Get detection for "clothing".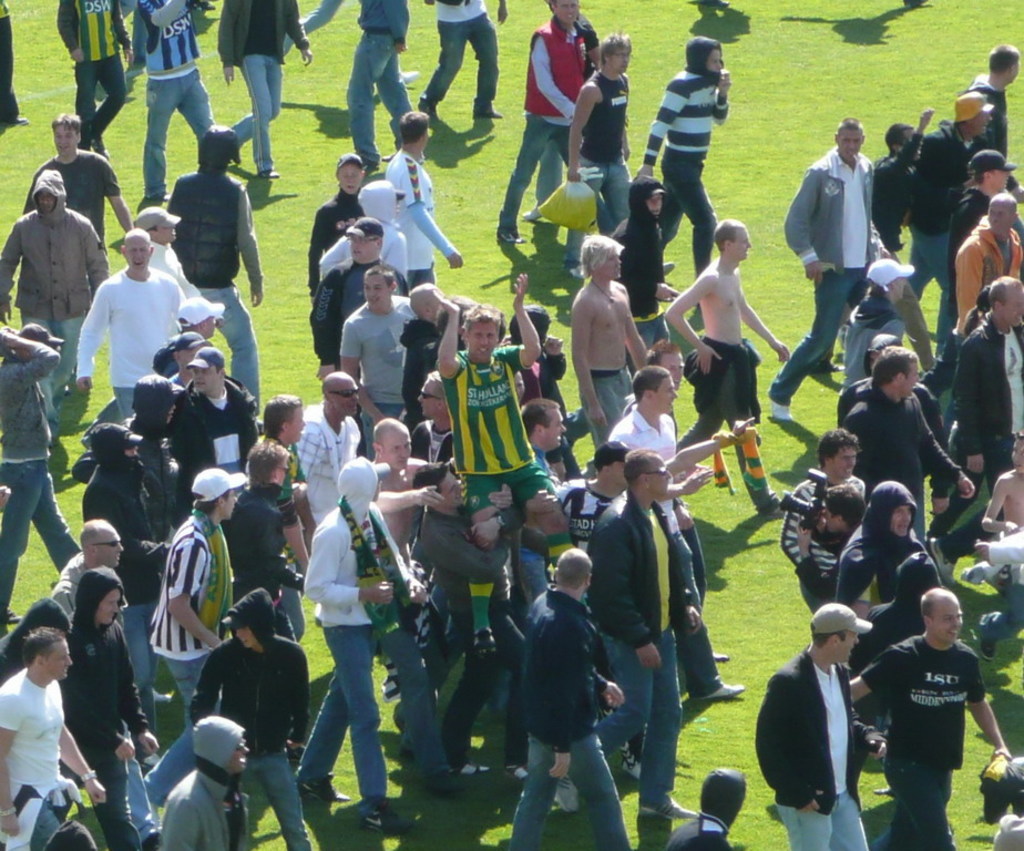
Detection: {"x1": 443, "y1": 349, "x2": 552, "y2": 512}.
